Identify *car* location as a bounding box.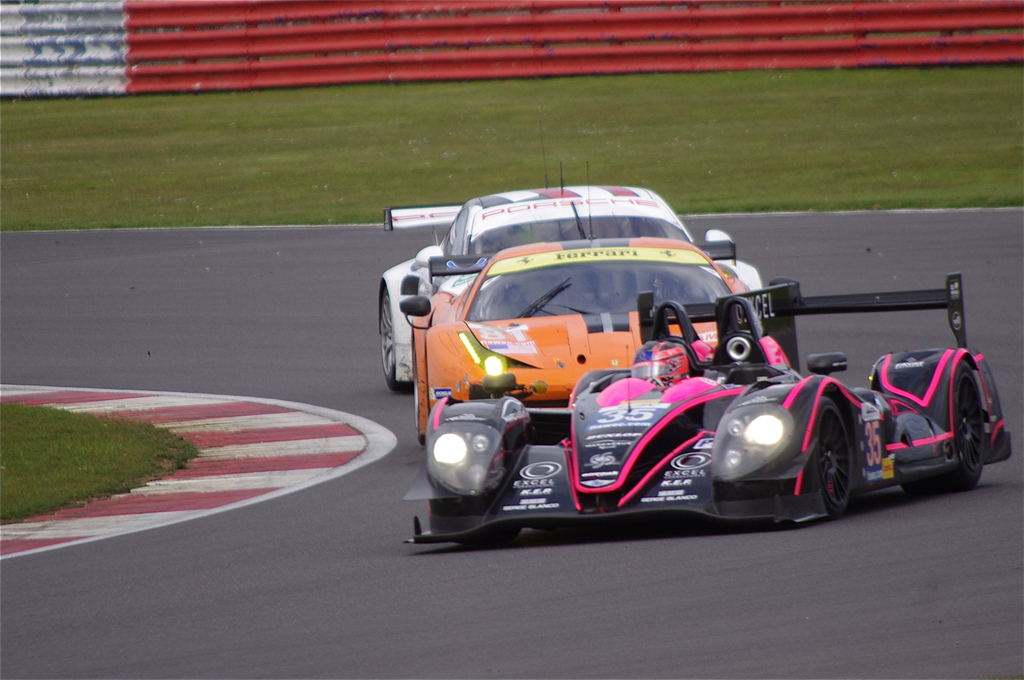
crop(412, 162, 751, 443).
